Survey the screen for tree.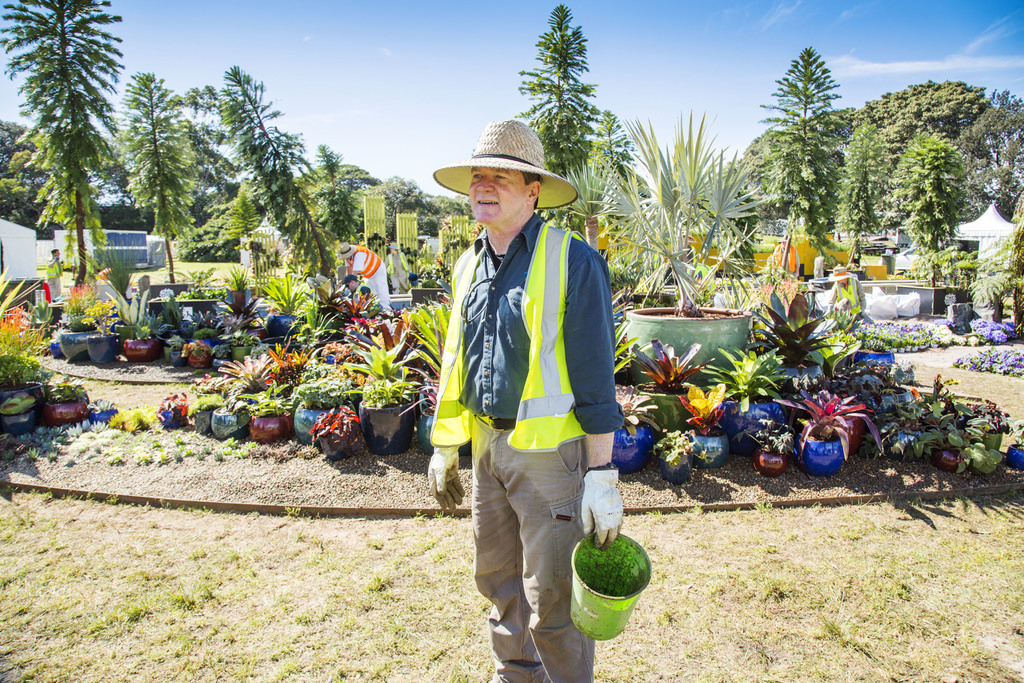
Survey found: 0/0/124/293.
